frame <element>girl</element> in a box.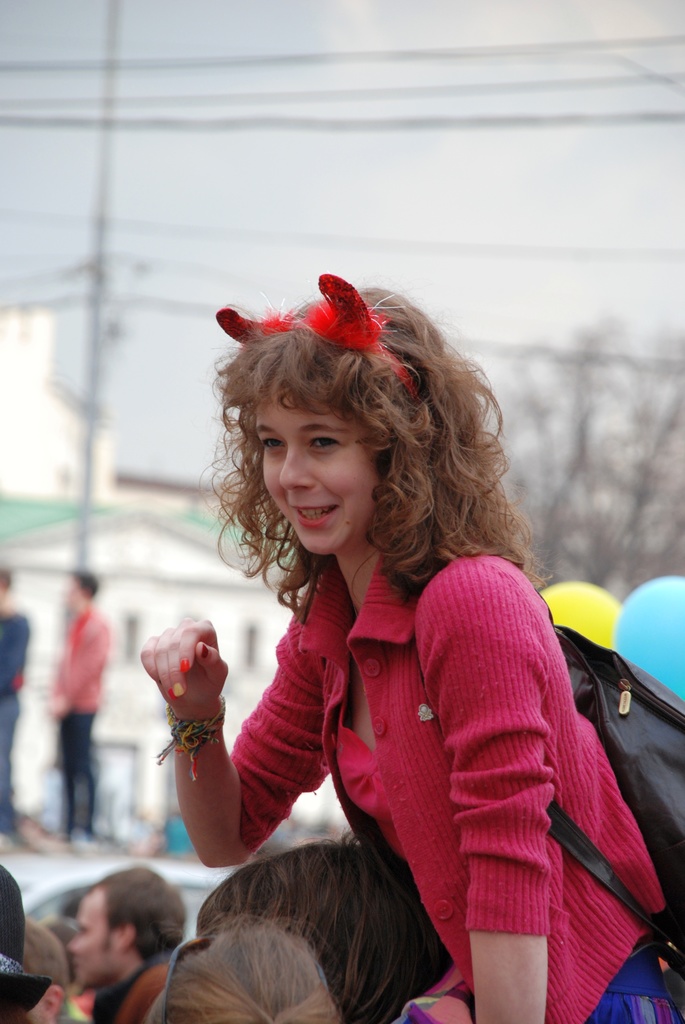
bbox(127, 269, 684, 1023).
